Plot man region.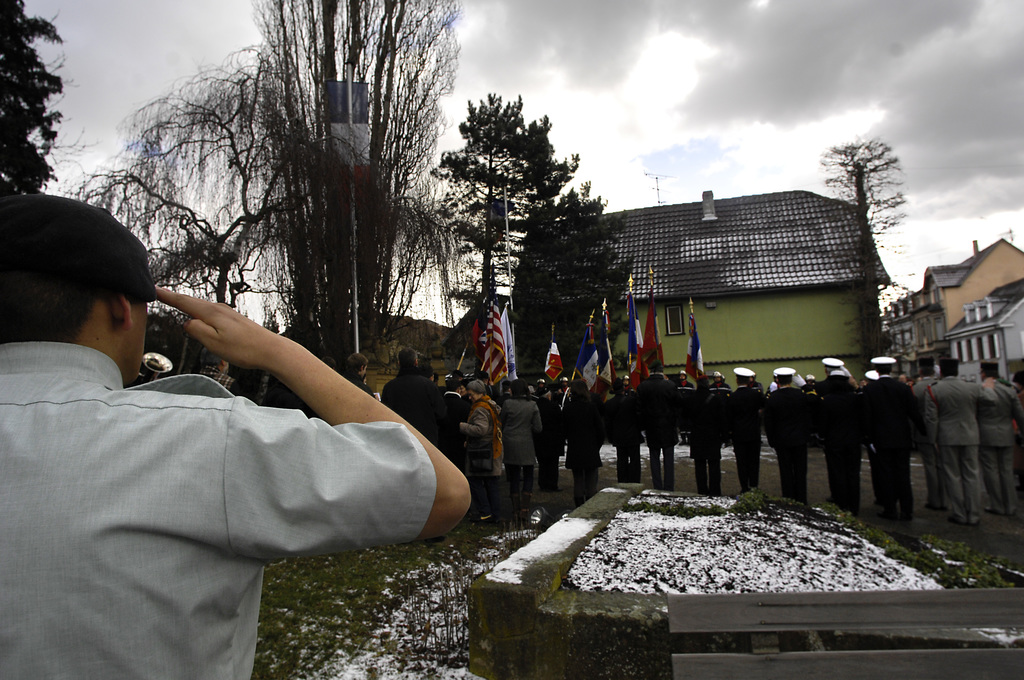
Plotted at [341,354,372,392].
